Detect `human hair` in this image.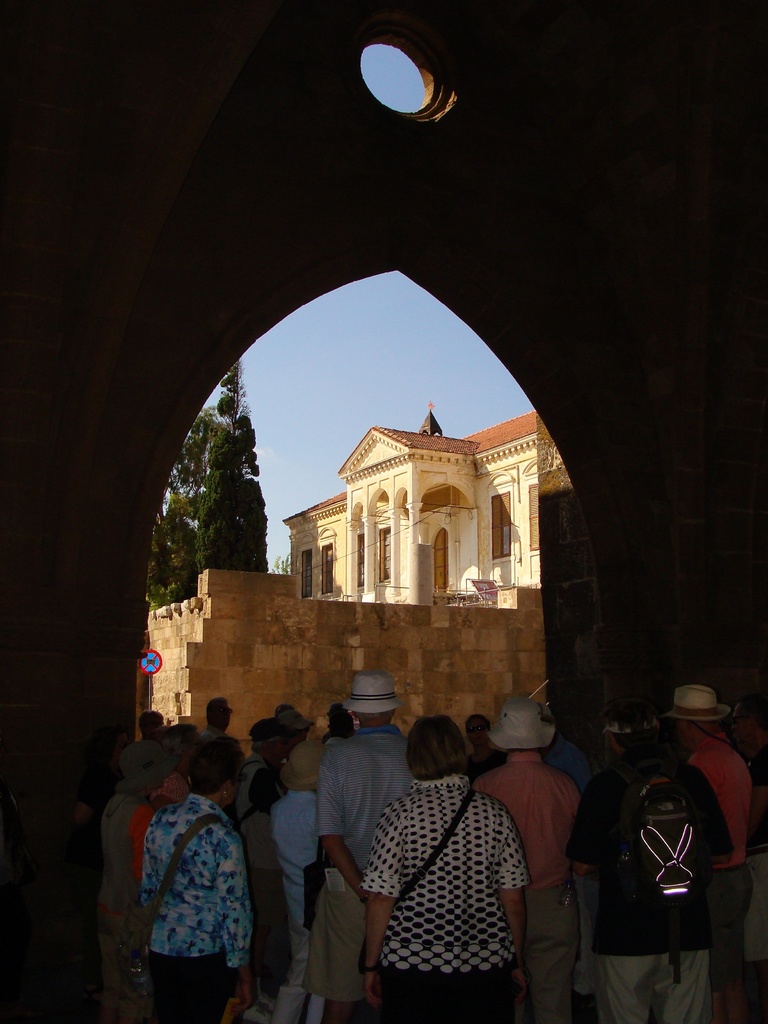
Detection: box(740, 696, 767, 732).
